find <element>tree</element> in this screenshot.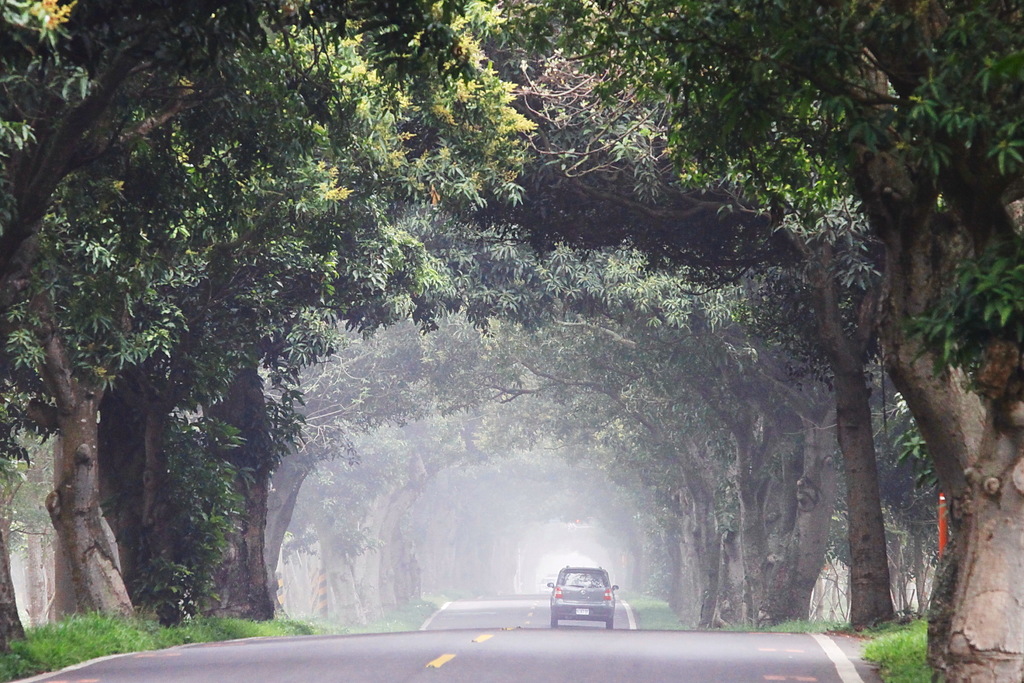
The bounding box for <element>tree</element> is BBox(0, 156, 548, 624).
